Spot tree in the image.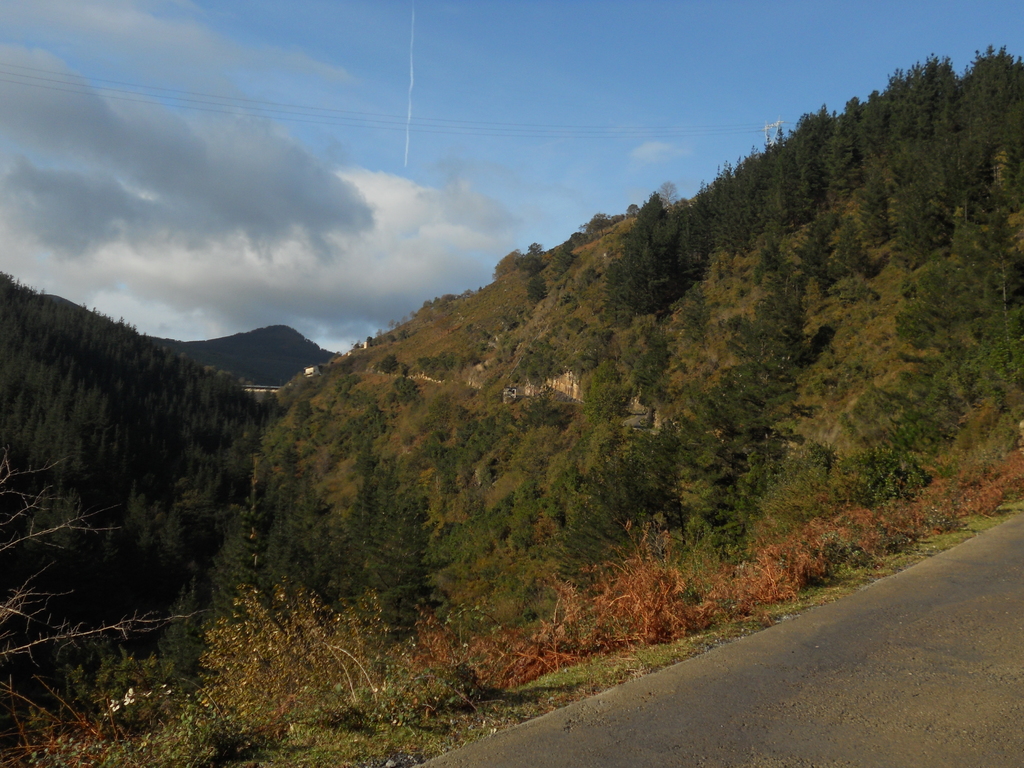
tree found at region(0, 262, 266, 685).
